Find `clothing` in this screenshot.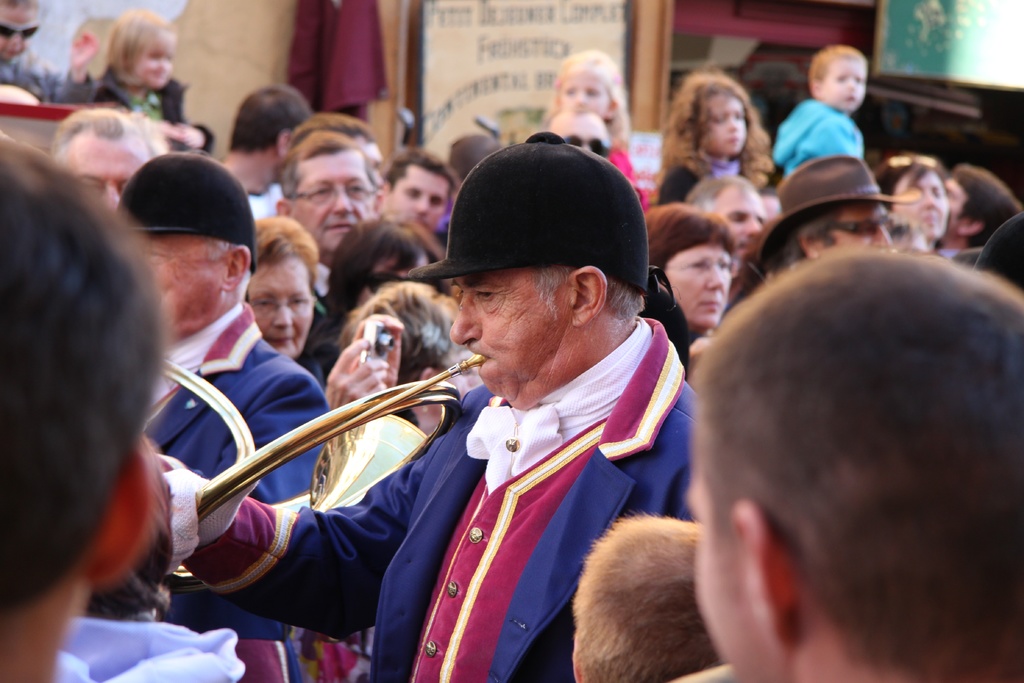
The bounding box for `clothing` is detection(659, 149, 756, 197).
